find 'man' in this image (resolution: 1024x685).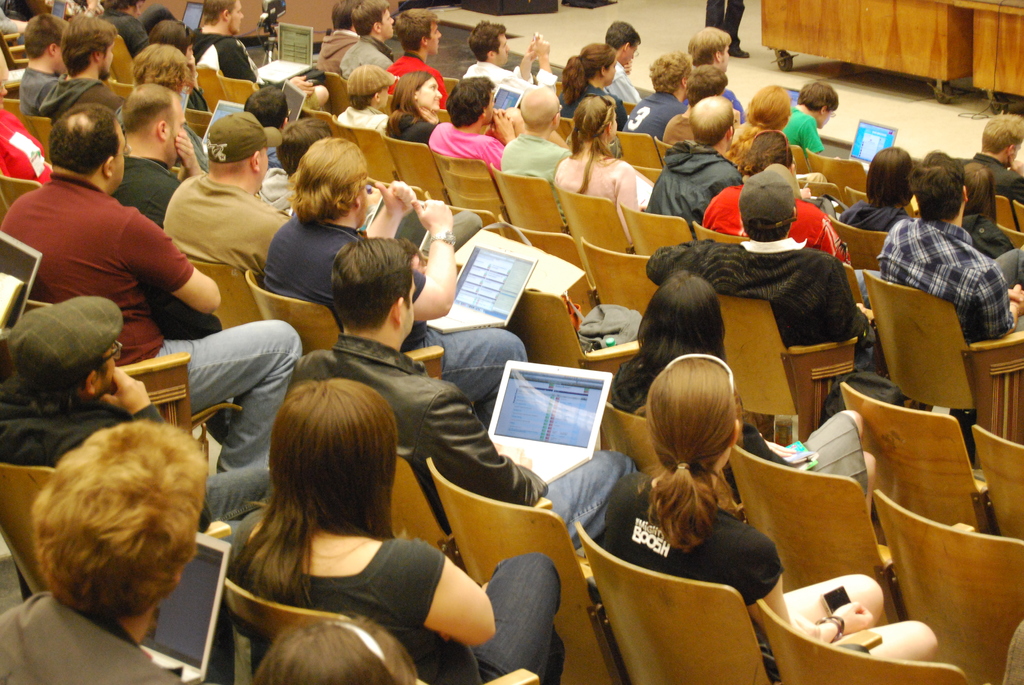
[643, 164, 871, 370].
